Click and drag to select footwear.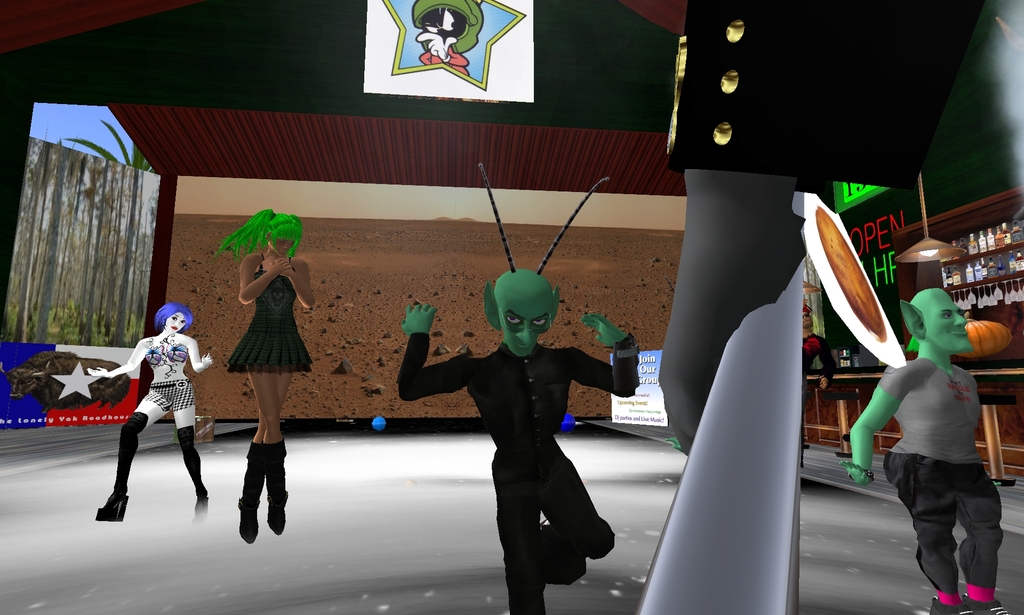
Selection: (197, 482, 209, 496).
